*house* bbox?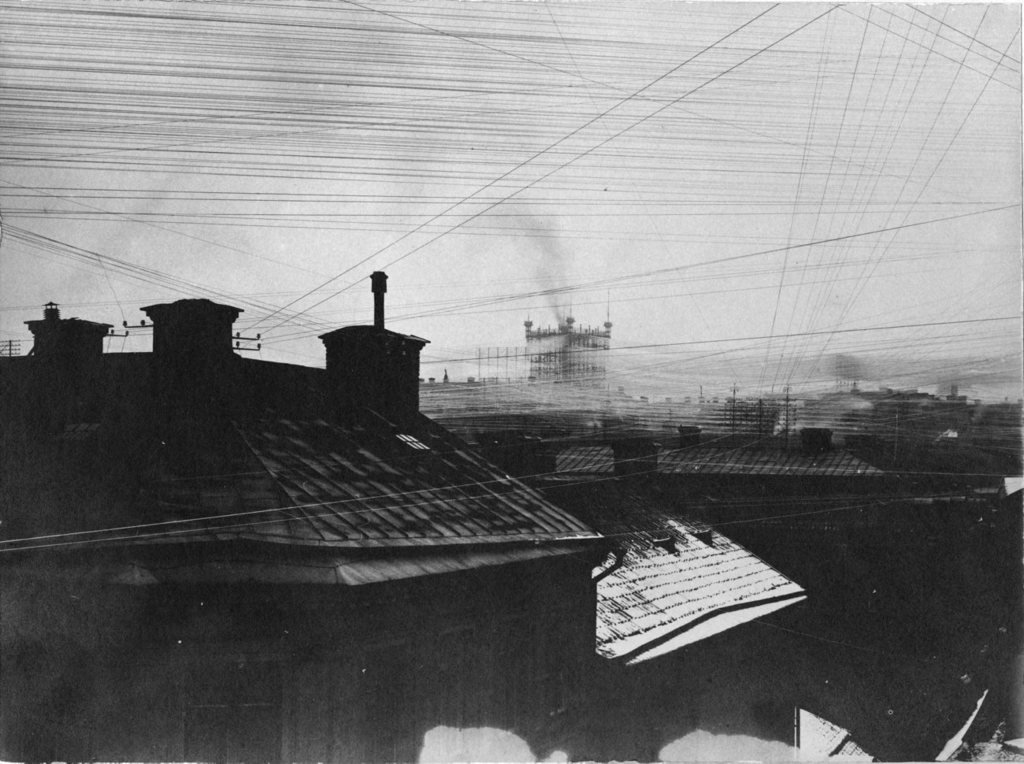
872 382 942 545
